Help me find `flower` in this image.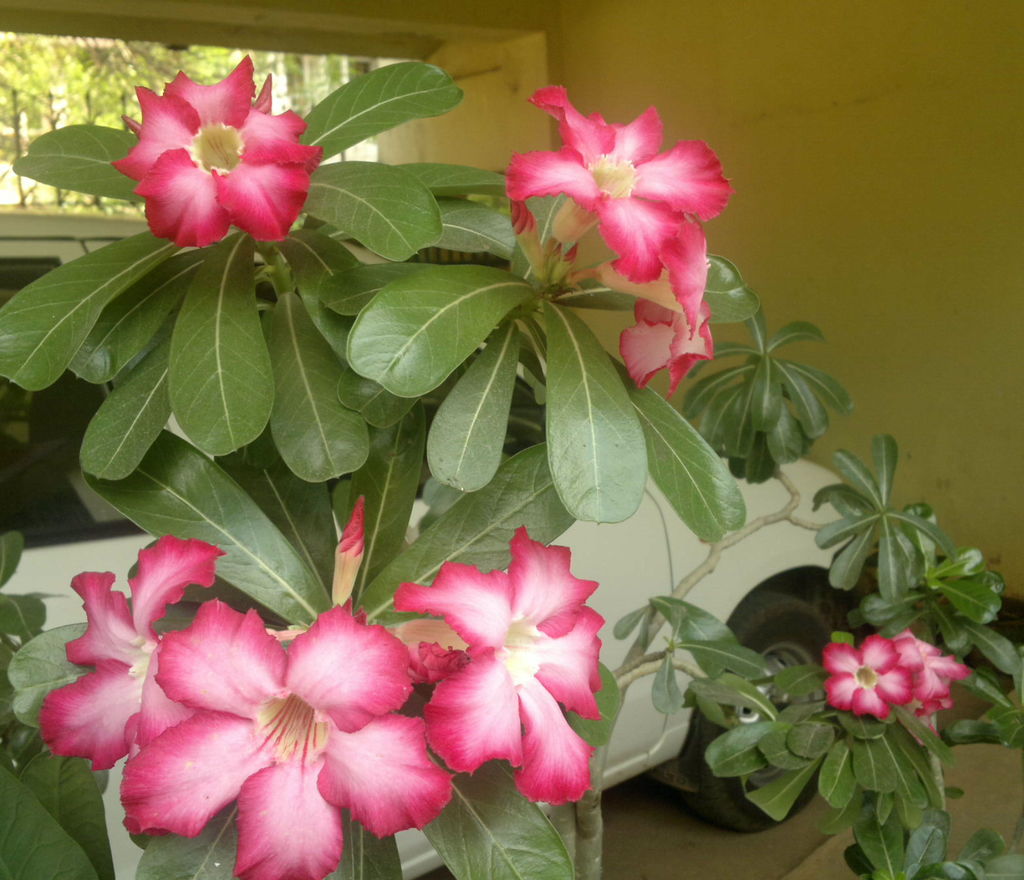
Found it: bbox(620, 283, 718, 410).
